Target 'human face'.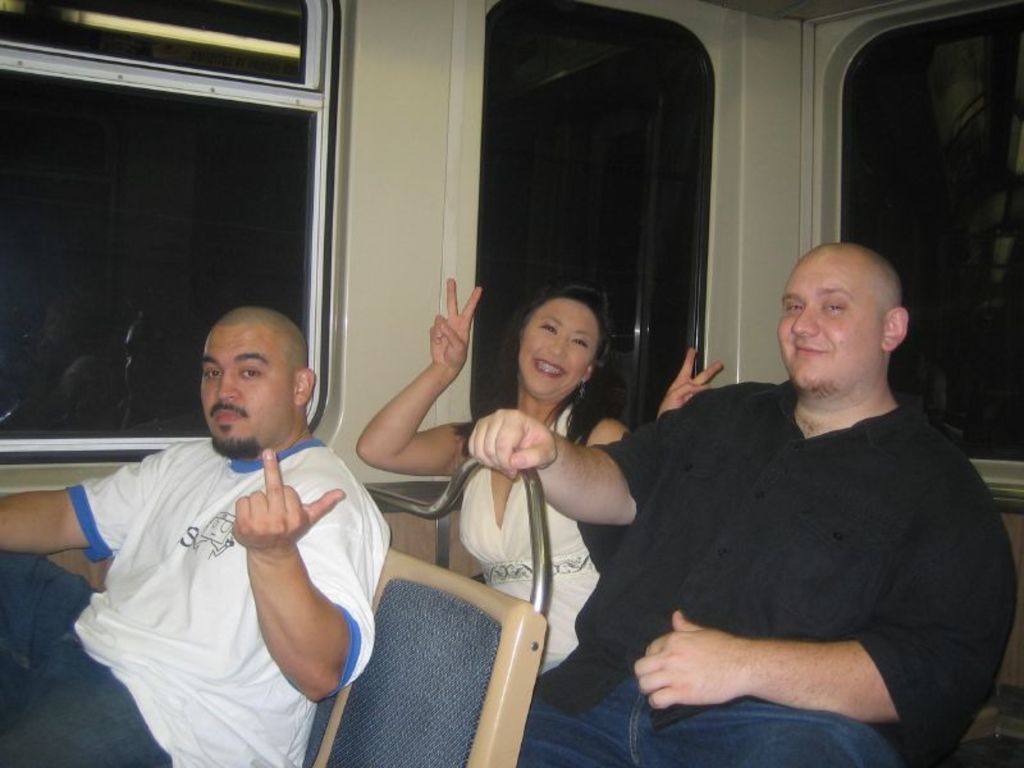
Target region: 517, 297, 600, 399.
